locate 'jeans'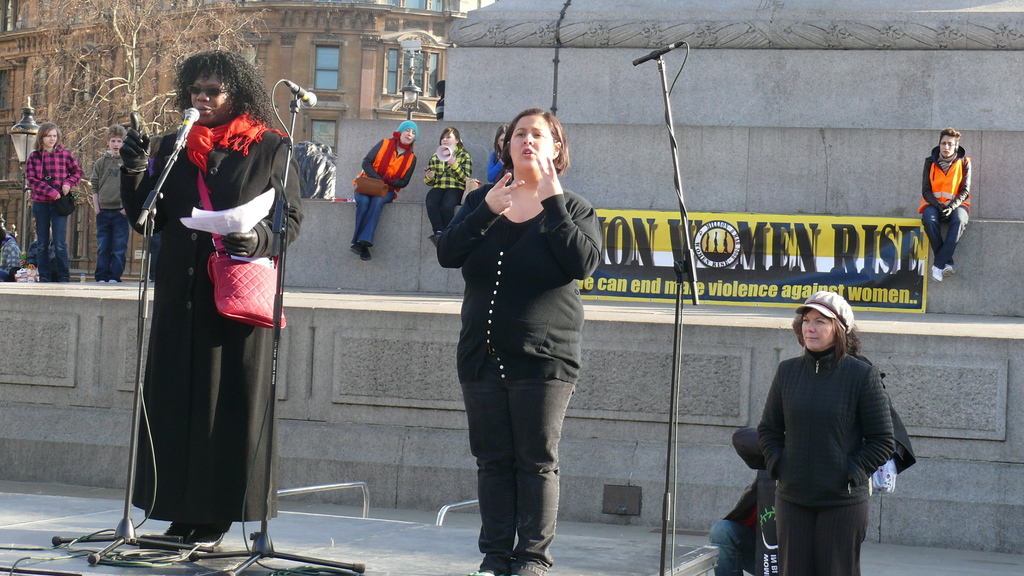
crop(95, 211, 128, 282)
